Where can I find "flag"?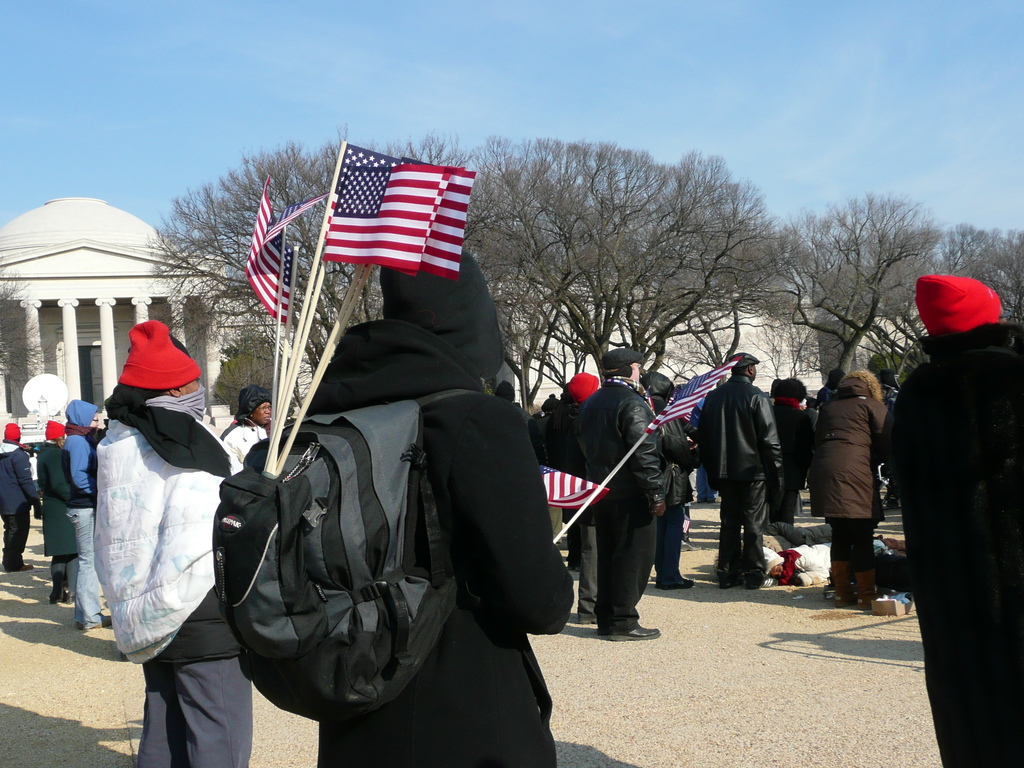
You can find it at 247/173/300/319.
